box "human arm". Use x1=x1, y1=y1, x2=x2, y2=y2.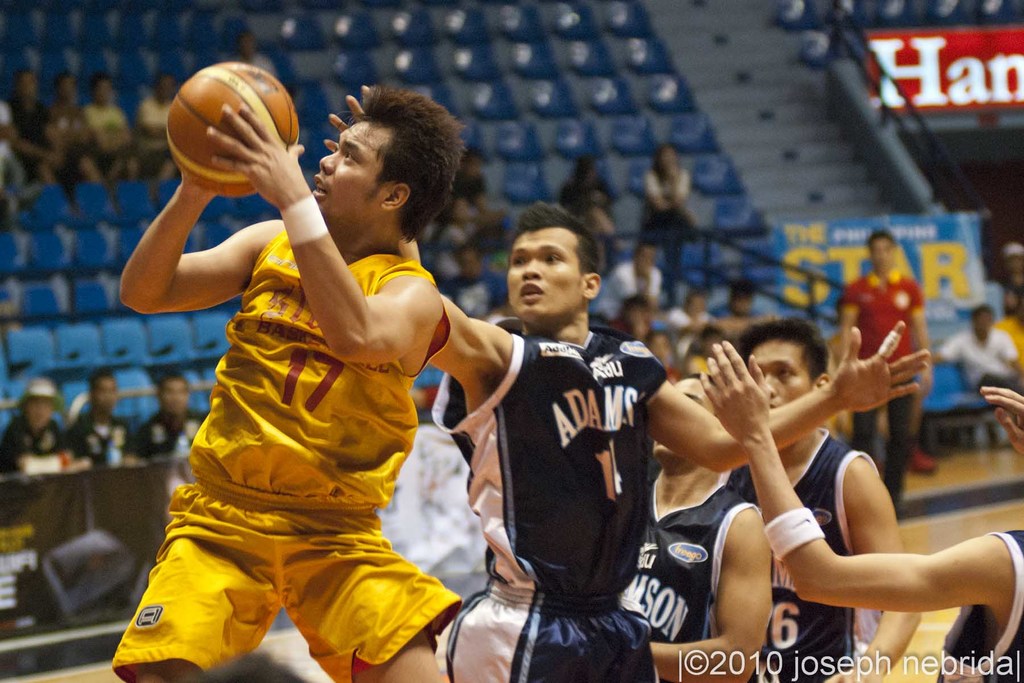
x1=980, y1=384, x2=1023, y2=457.
